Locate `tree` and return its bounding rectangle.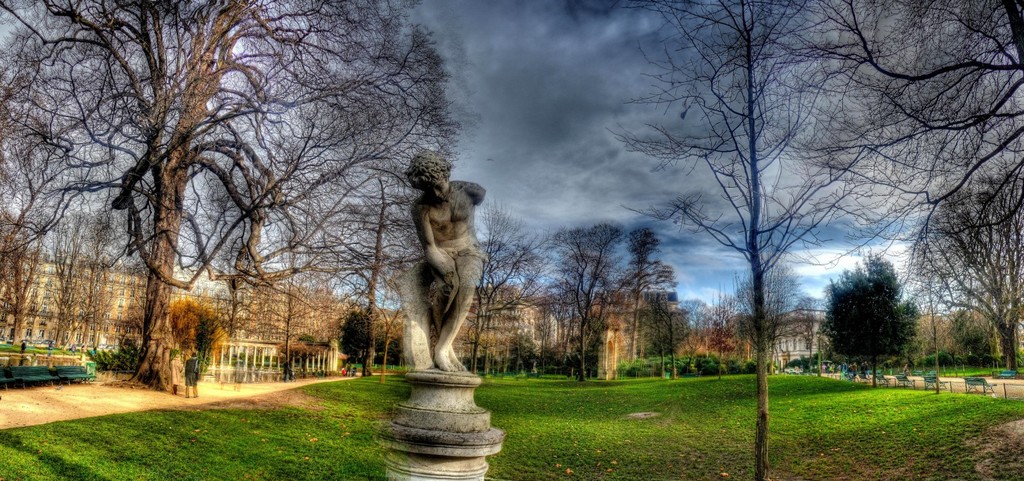
<bbox>792, 0, 1023, 225</bbox>.
